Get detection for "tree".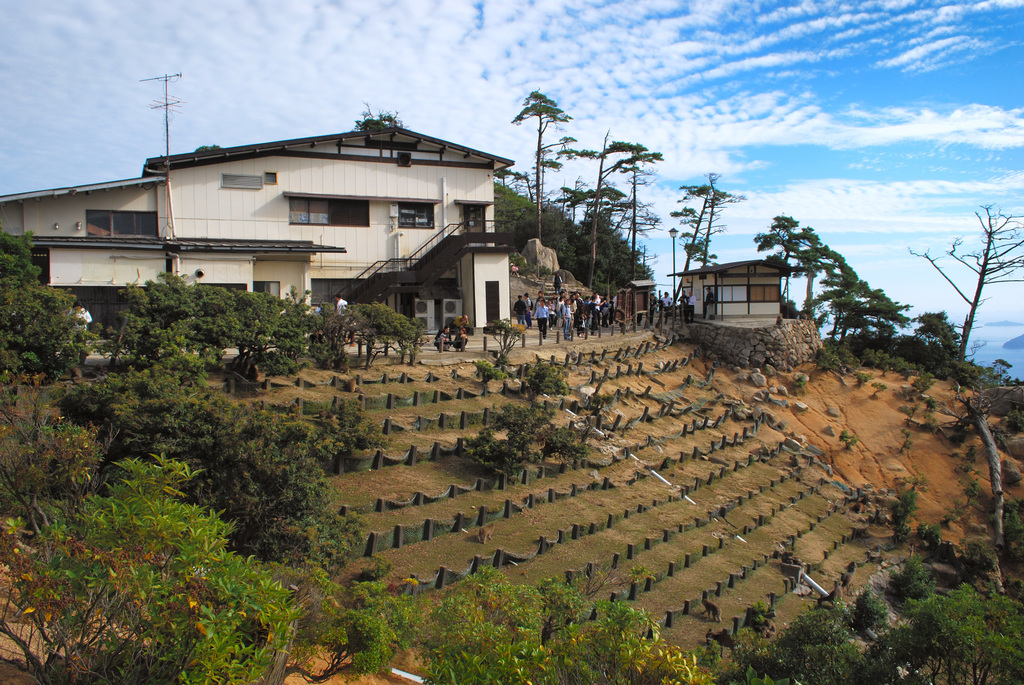
Detection: l=110, t=280, r=198, b=379.
